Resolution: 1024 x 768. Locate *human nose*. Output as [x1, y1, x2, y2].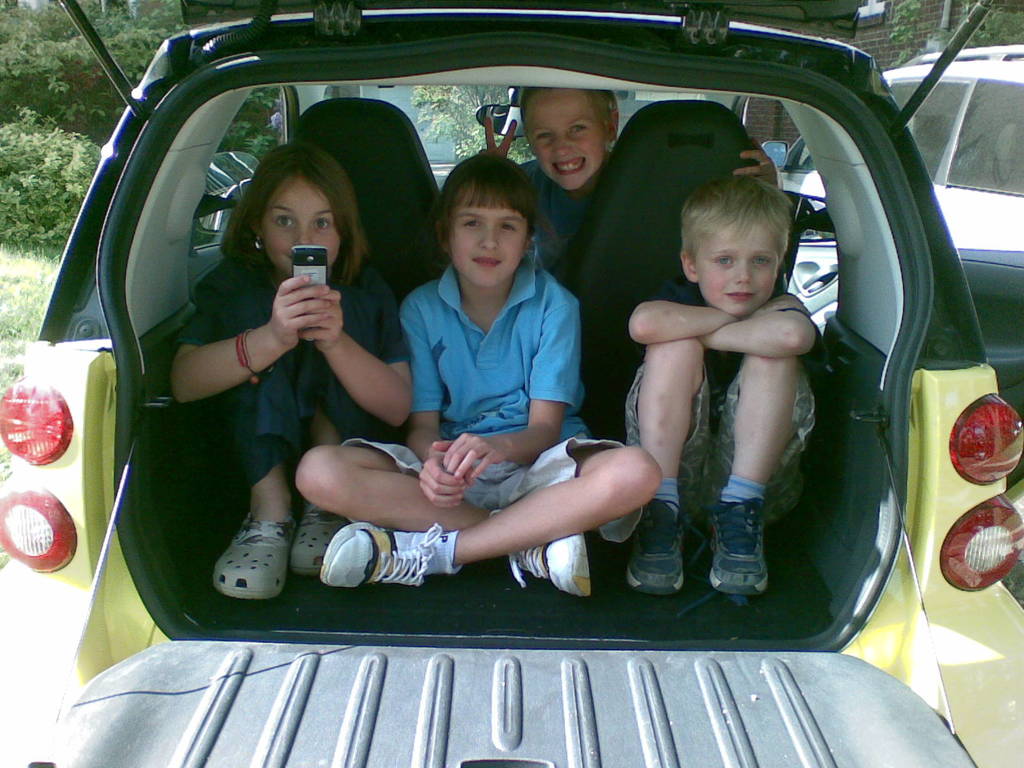
[480, 225, 499, 250].
